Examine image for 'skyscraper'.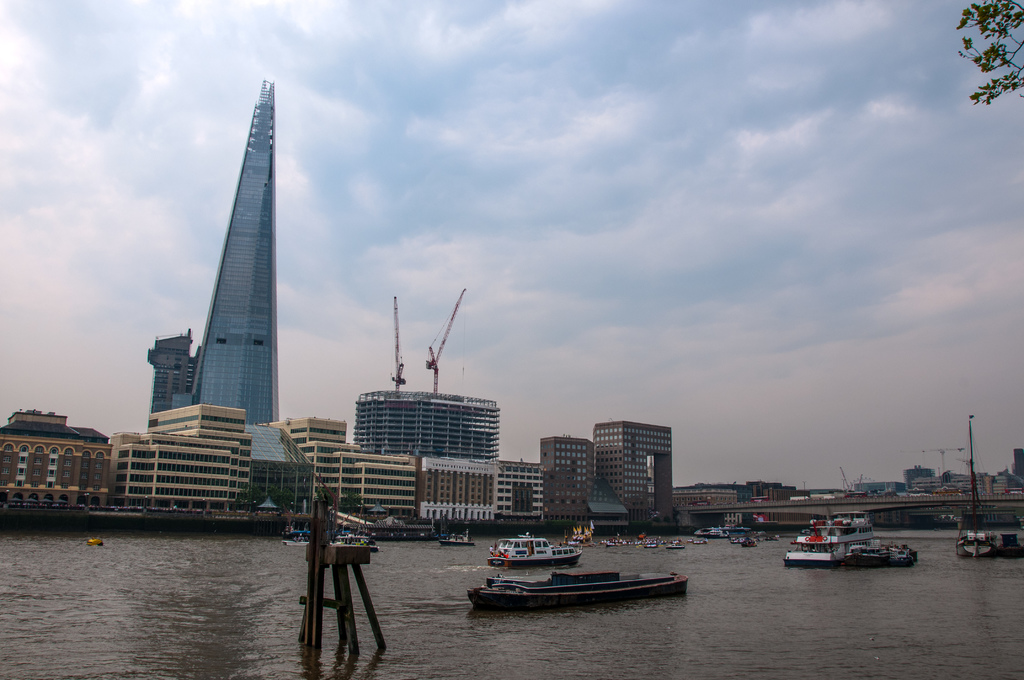
Examination result: 286:410:415:524.
